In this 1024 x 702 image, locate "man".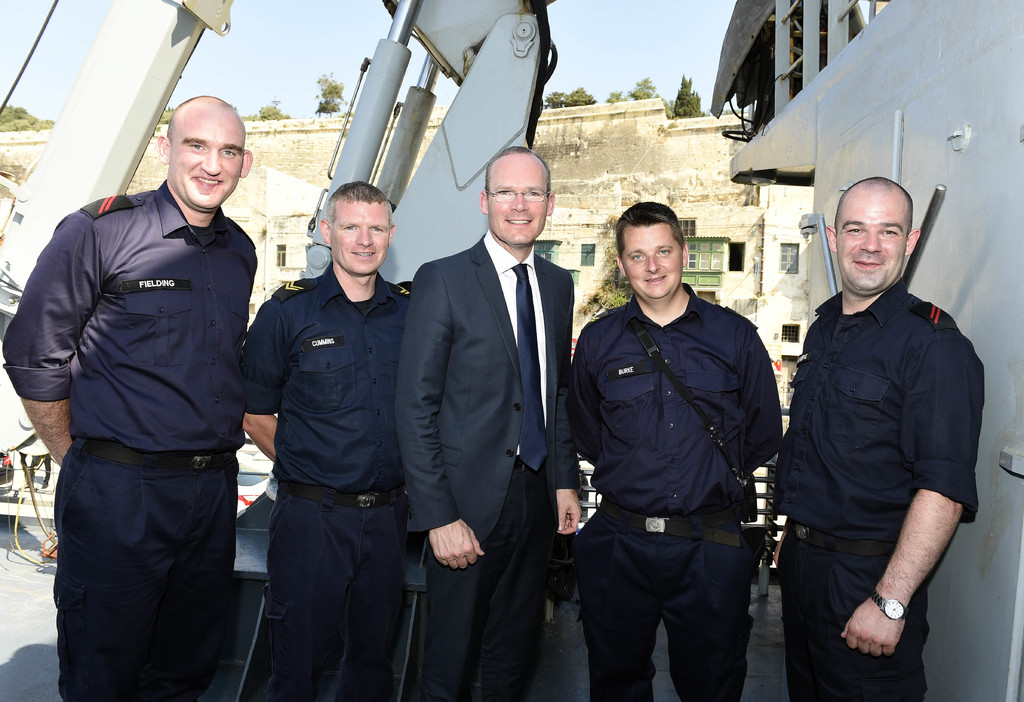
Bounding box: (x1=237, y1=172, x2=412, y2=701).
